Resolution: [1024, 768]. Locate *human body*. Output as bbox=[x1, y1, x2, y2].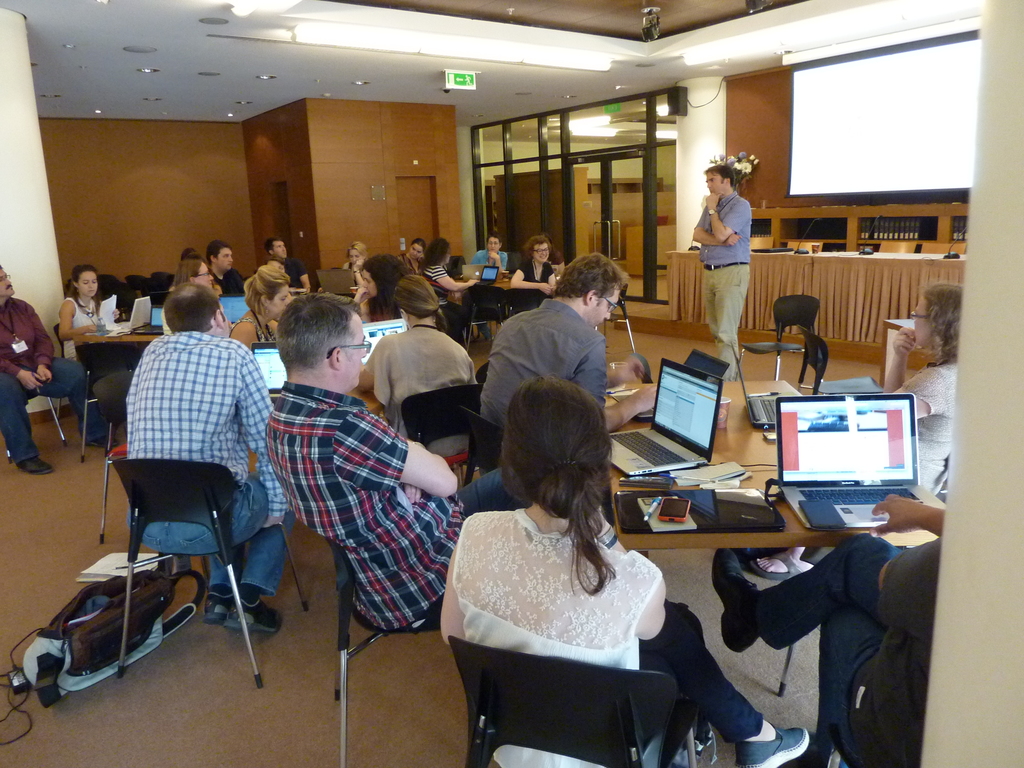
bbox=[67, 266, 117, 358].
